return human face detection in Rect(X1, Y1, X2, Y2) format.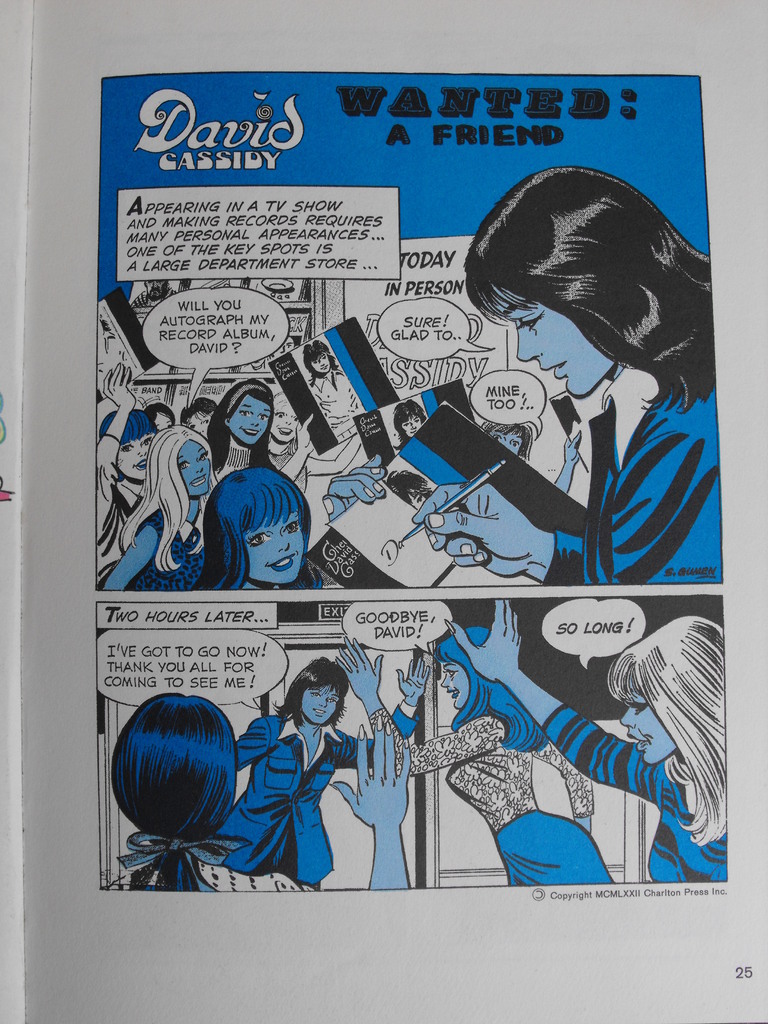
Rect(269, 399, 291, 440).
